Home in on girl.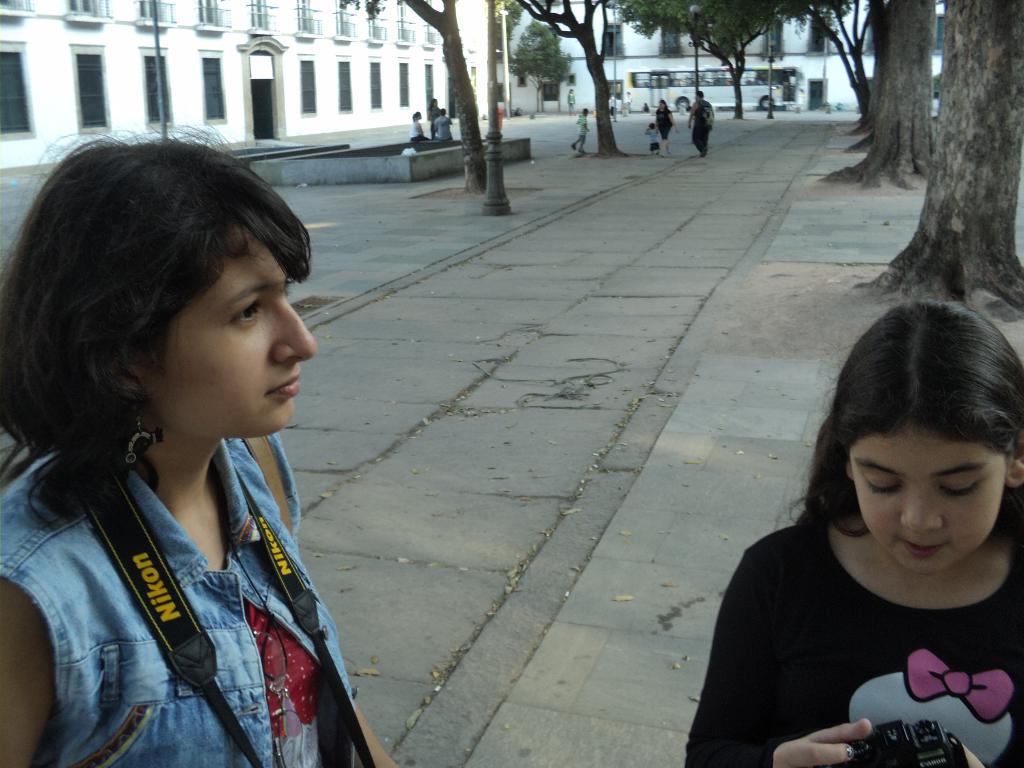
Homed in at rect(412, 113, 430, 141).
